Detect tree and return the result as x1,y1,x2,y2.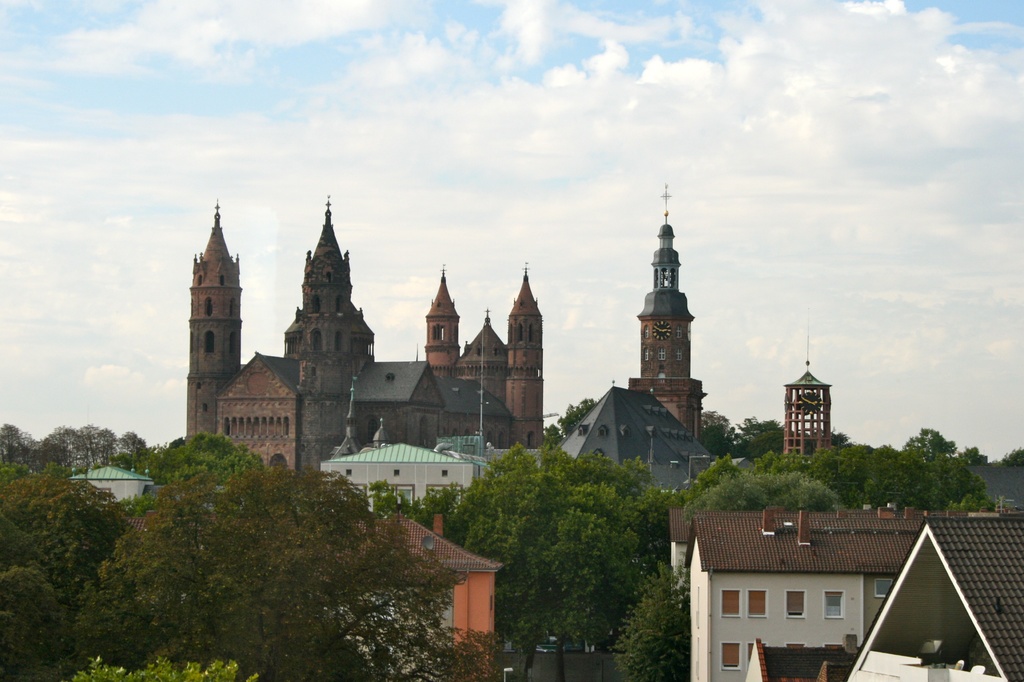
996,443,1023,477.
